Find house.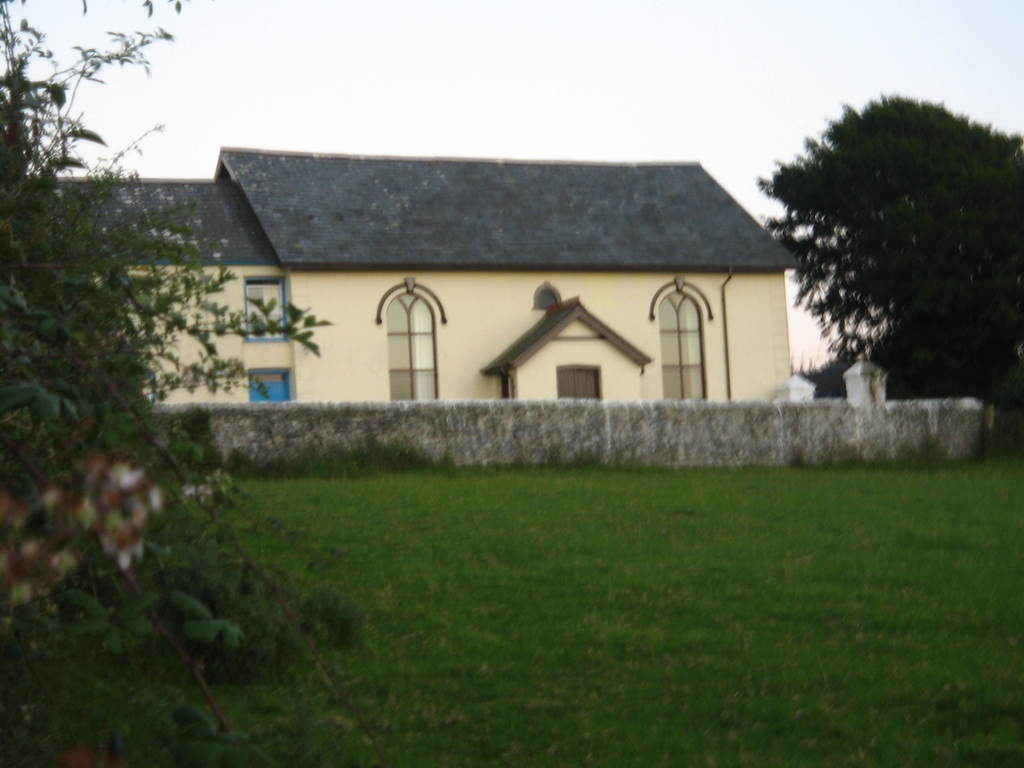
[x1=64, y1=156, x2=802, y2=396].
